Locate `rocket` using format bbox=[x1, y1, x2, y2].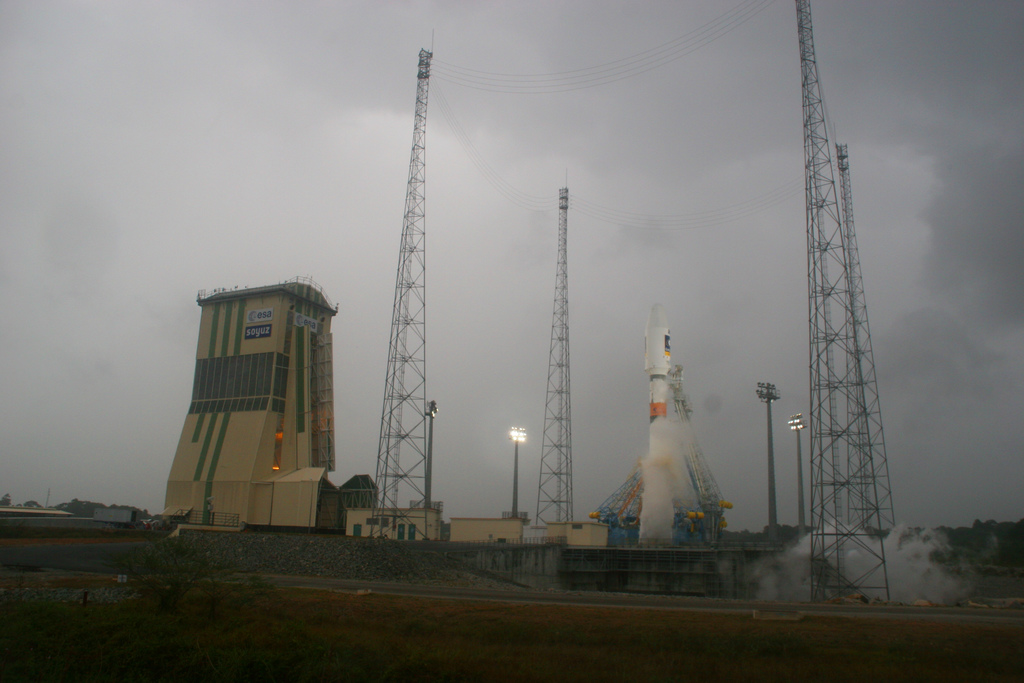
bbox=[644, 302, 671, 422].
